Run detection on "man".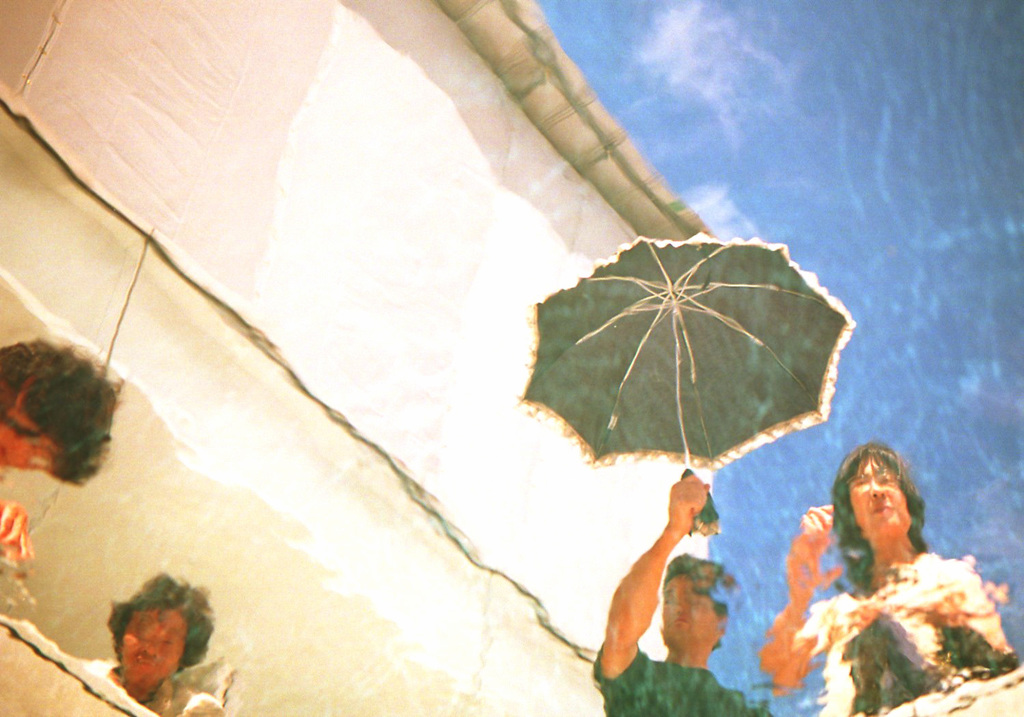
Result: {"x1": 77, "y1": 585, "x2": 220, "y2": 715}.
